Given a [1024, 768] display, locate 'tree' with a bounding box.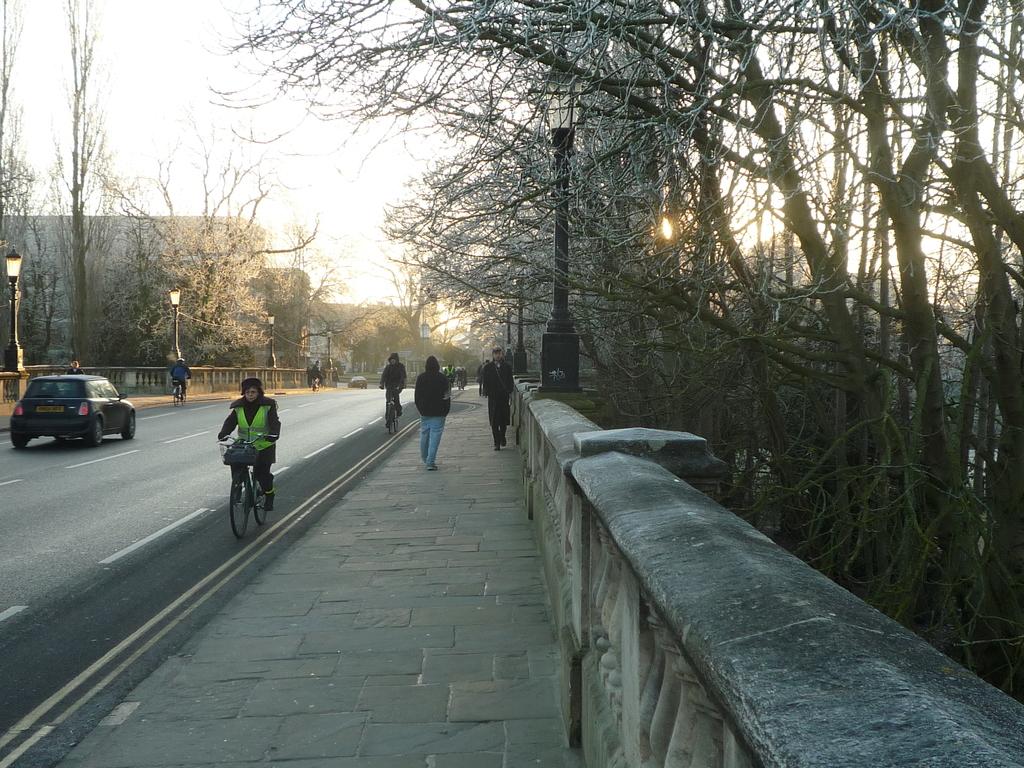
Located: <region>53, 0, 120, 355</region>.
